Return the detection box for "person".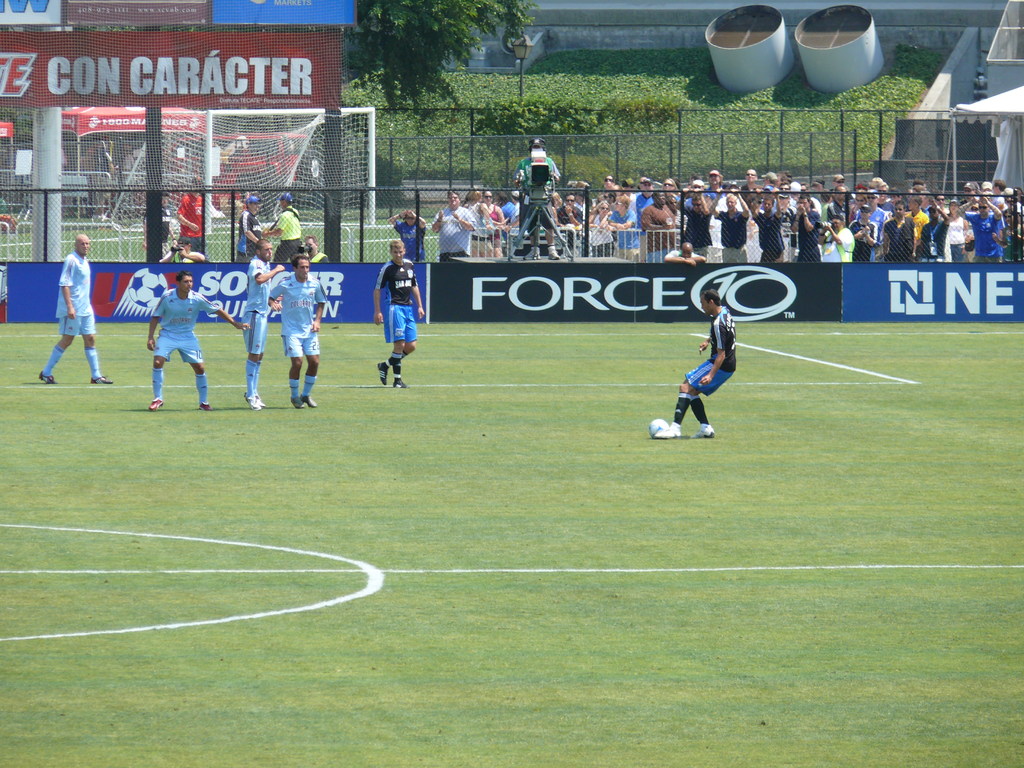
Rect(160, 237, 212, 265).
